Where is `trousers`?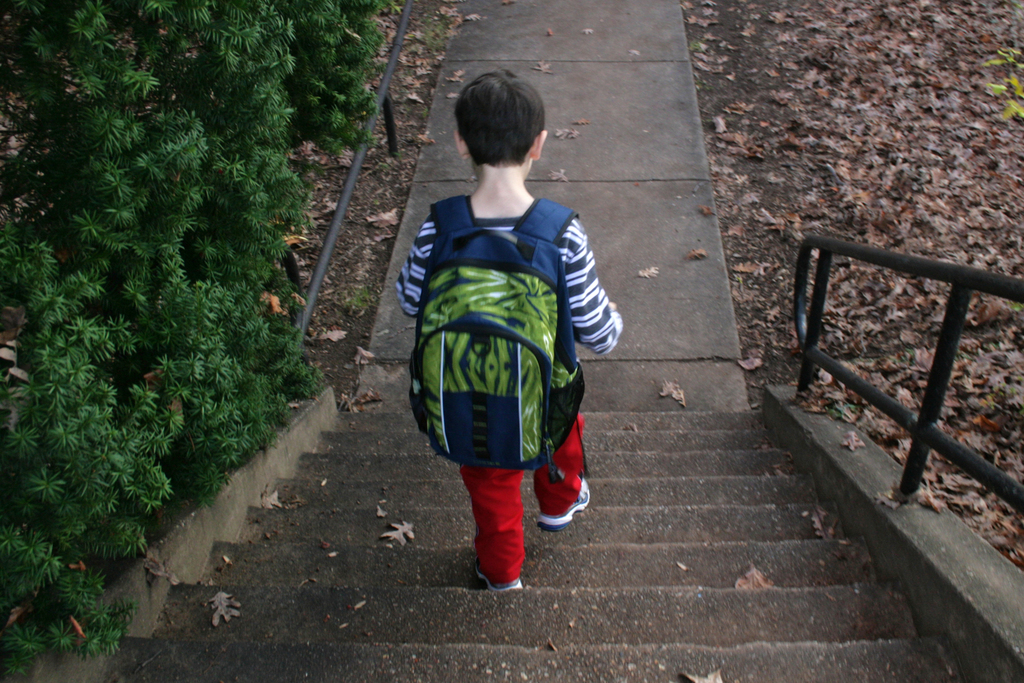
[460,414,586,583].
